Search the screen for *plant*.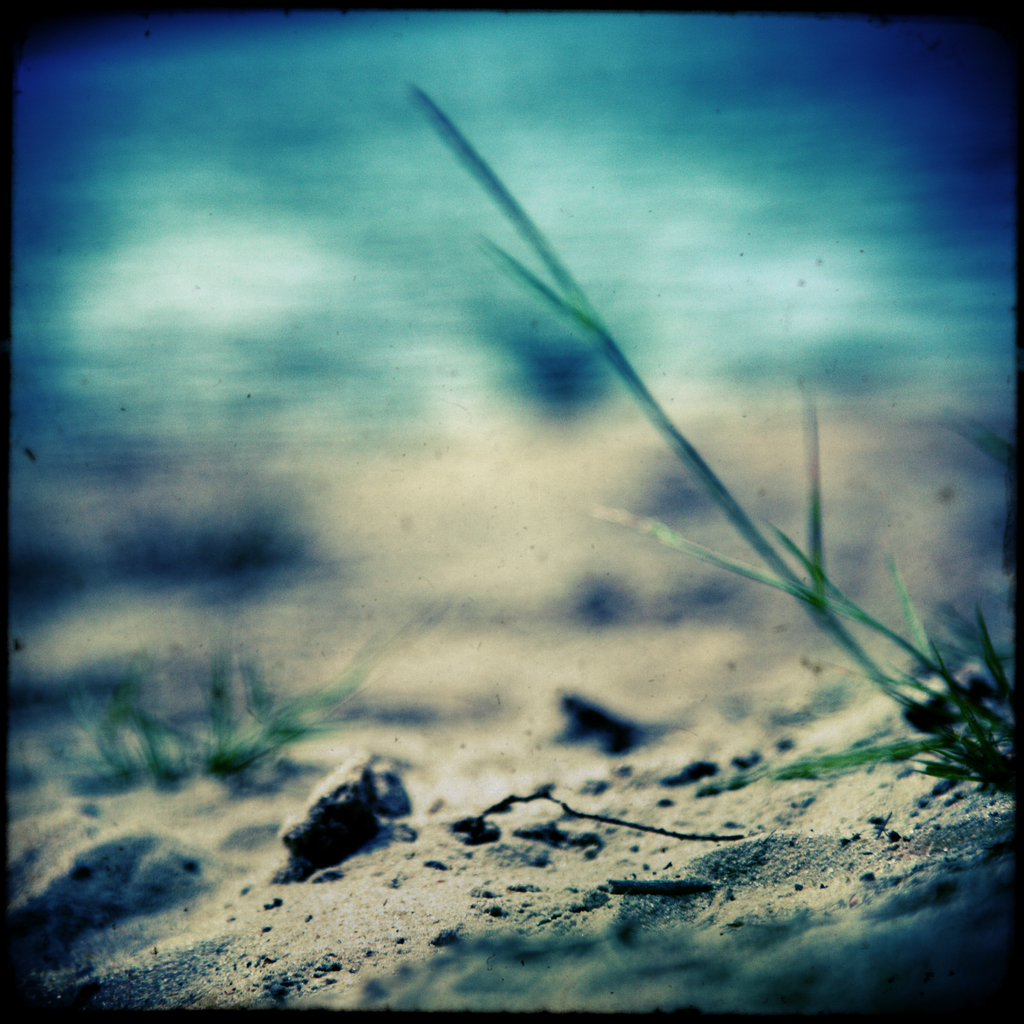
Found at detection(42, 638, 373, 818).
